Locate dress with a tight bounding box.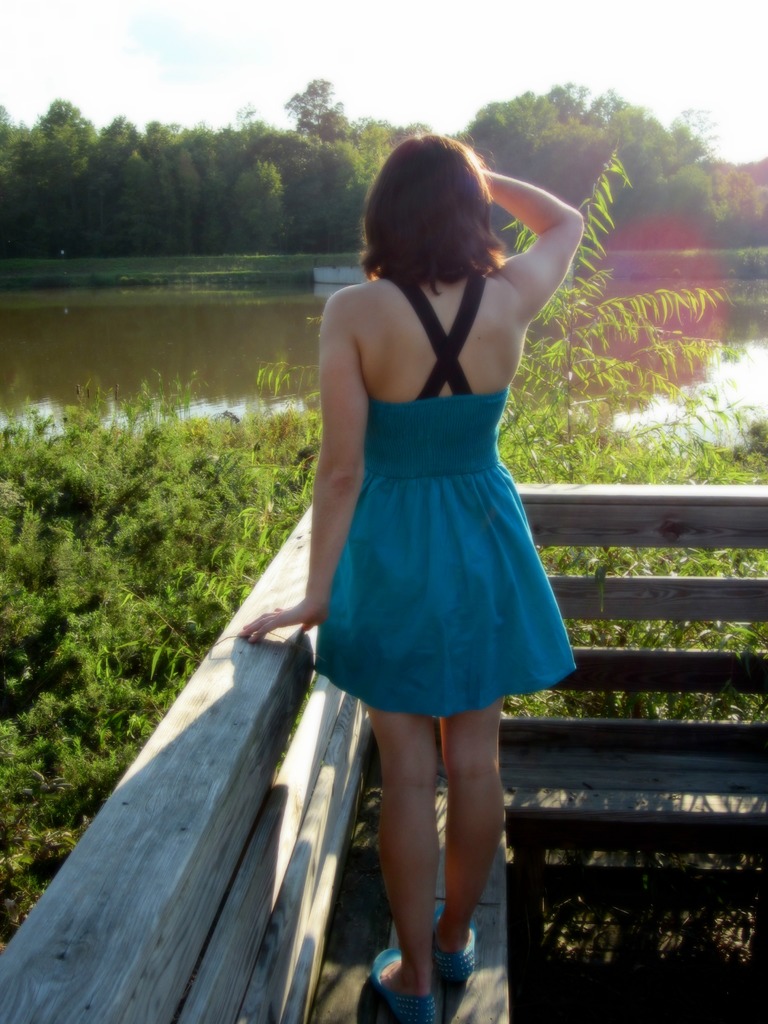
317:274:577:715.
